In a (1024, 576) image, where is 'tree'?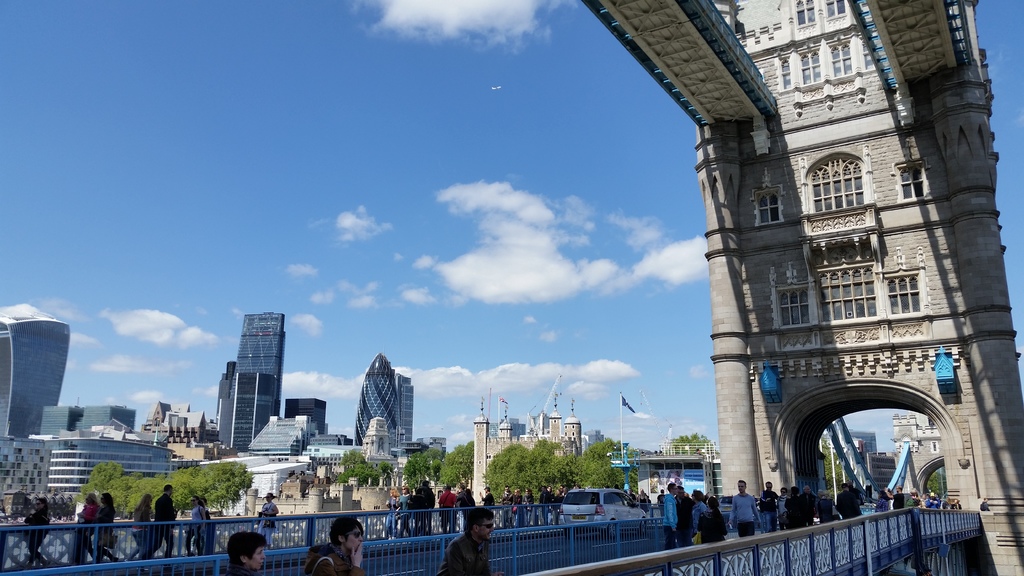
405,433,440,502.
